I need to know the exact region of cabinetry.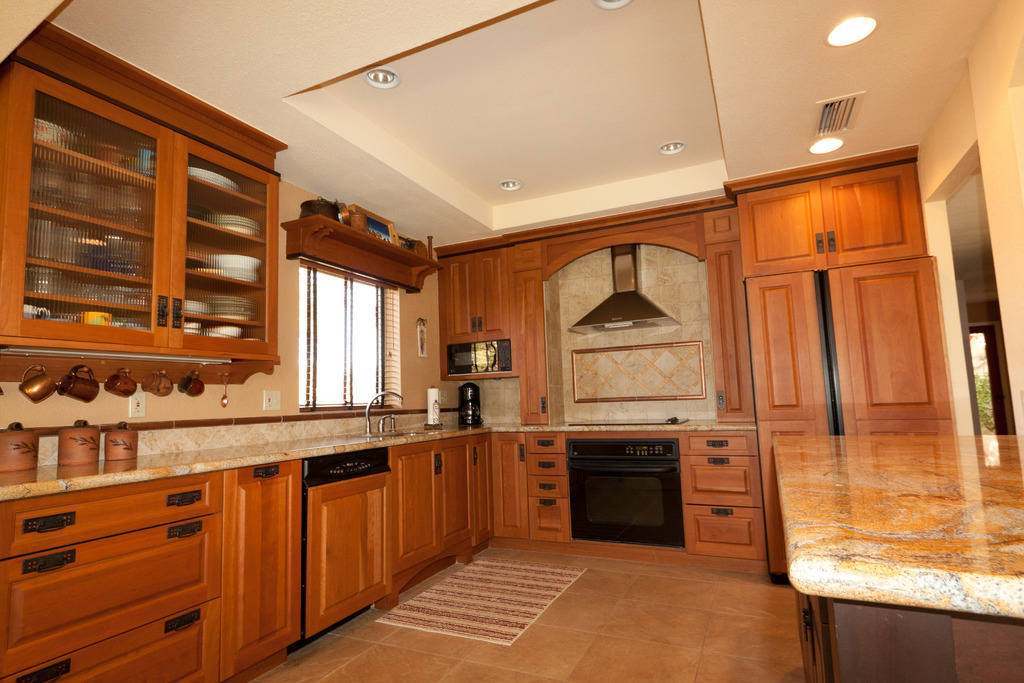
Region: box(0, 419, 778, 674).
